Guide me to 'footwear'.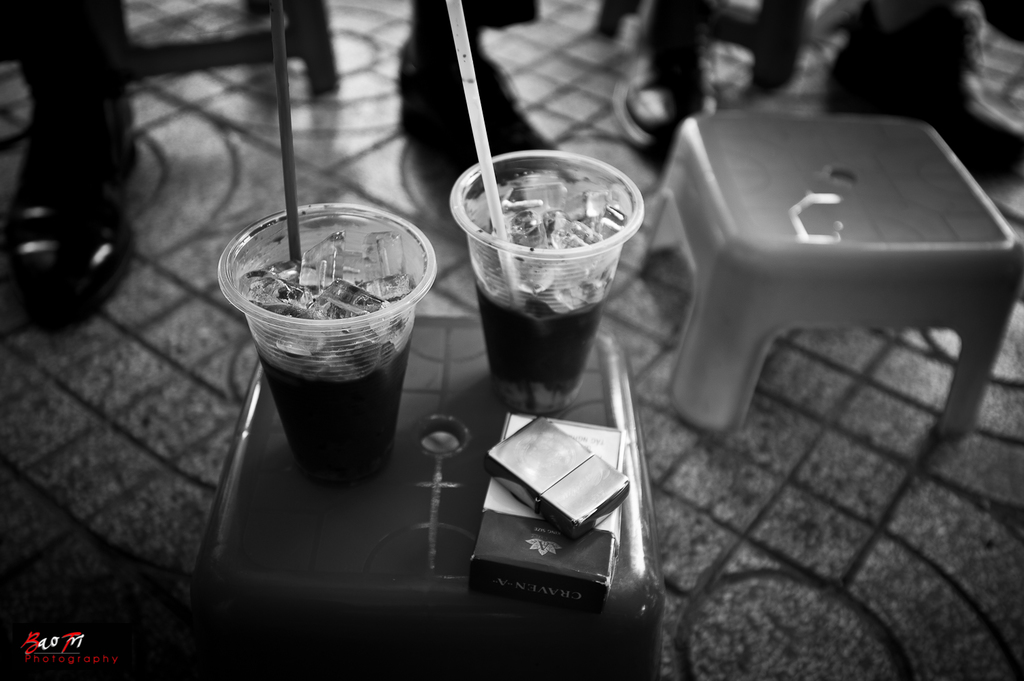
Guidance: bbox(984, 0, 1023, 53).
